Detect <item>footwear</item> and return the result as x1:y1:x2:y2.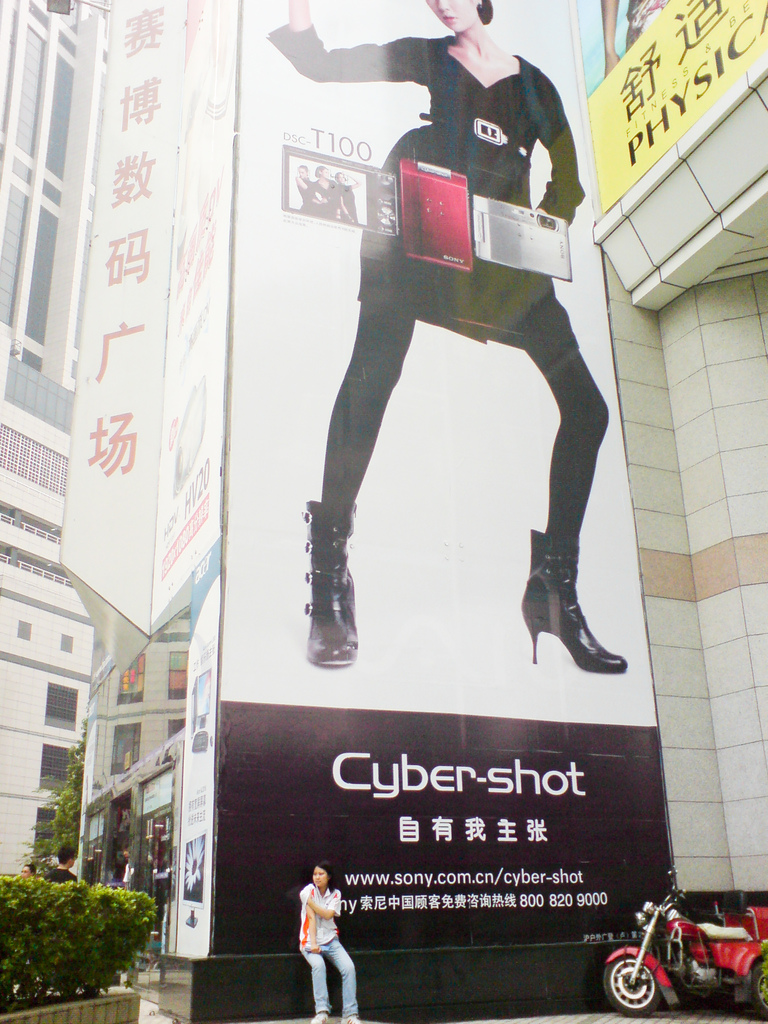
307:496:358:669.
